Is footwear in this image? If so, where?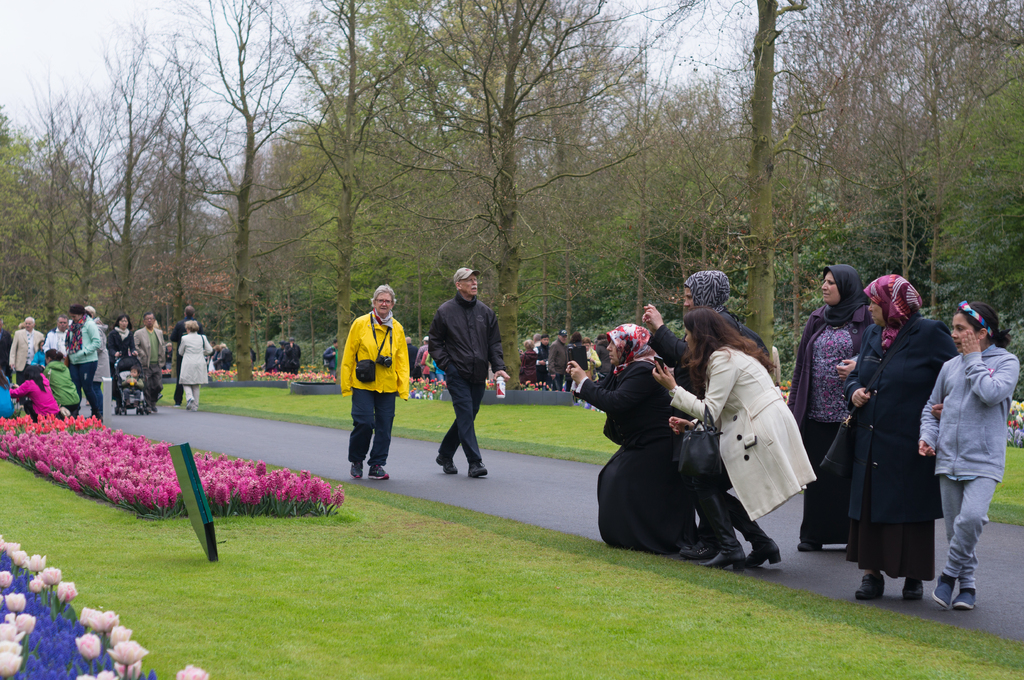
Yes, at <region>468, 461, 490, 478</region>.
